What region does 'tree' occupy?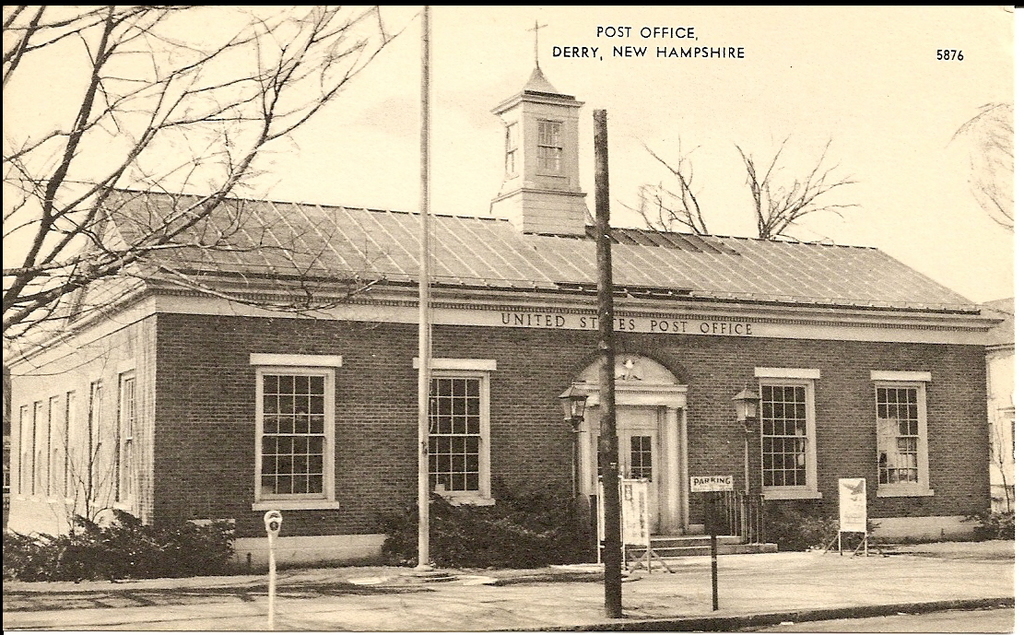
rect(735, 135, 865, 246).
